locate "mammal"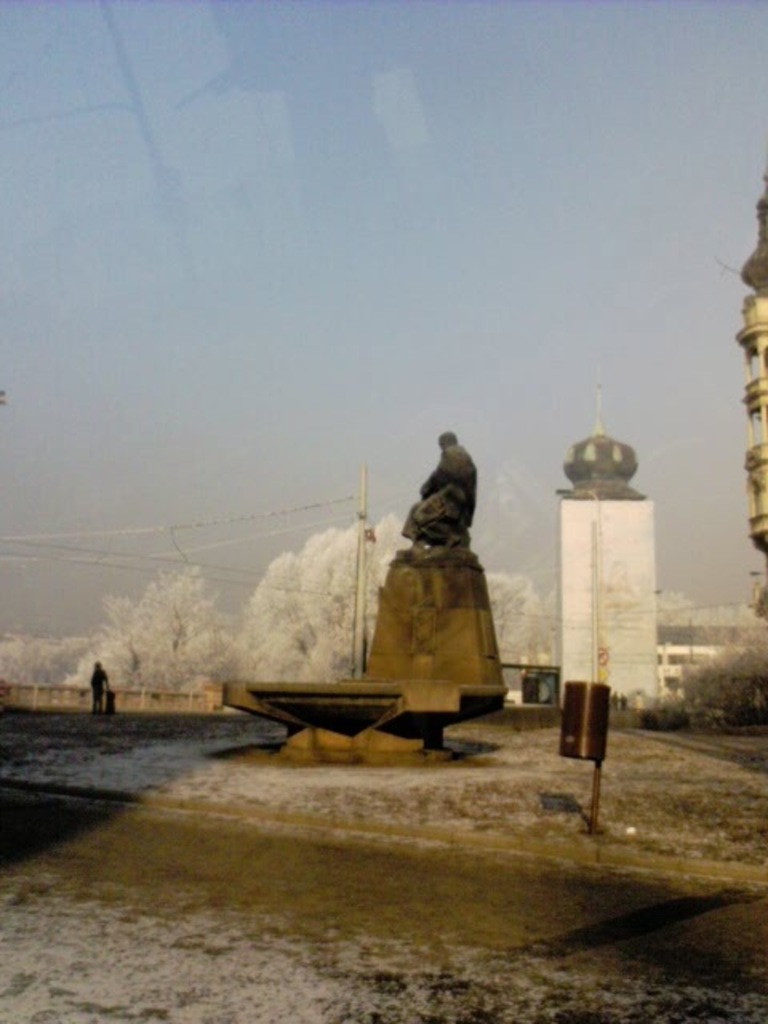
l=83, t=651, r=120, b=715
